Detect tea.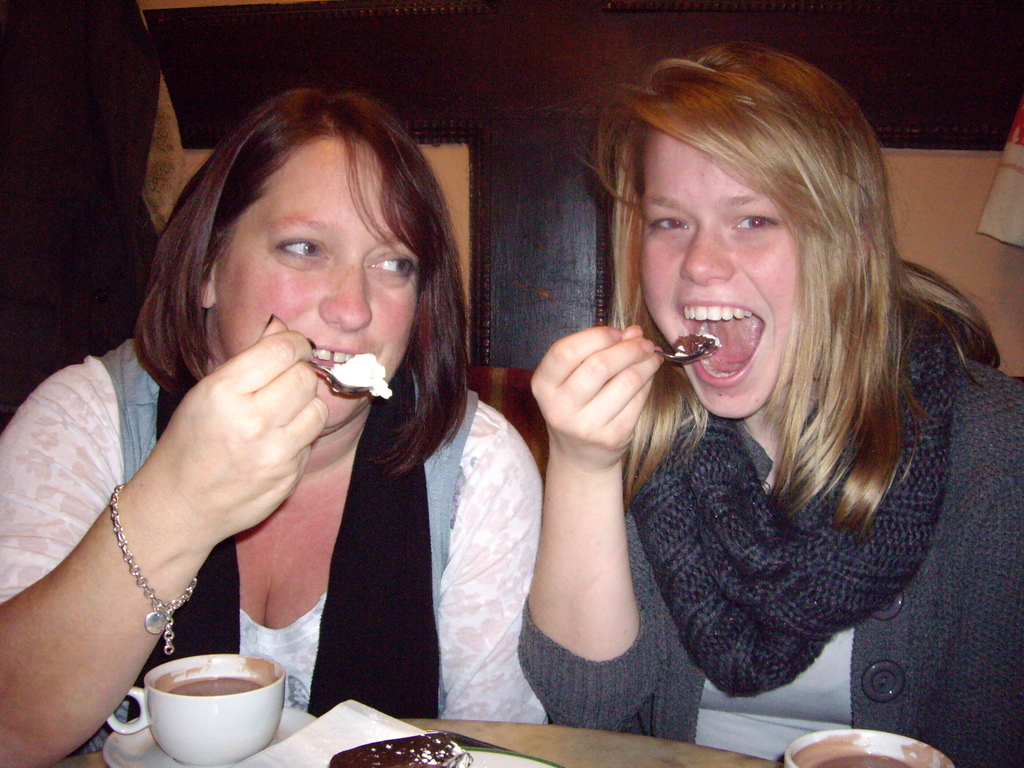
Detected at (x1=791, y1=733, x2=947, y2=767).
